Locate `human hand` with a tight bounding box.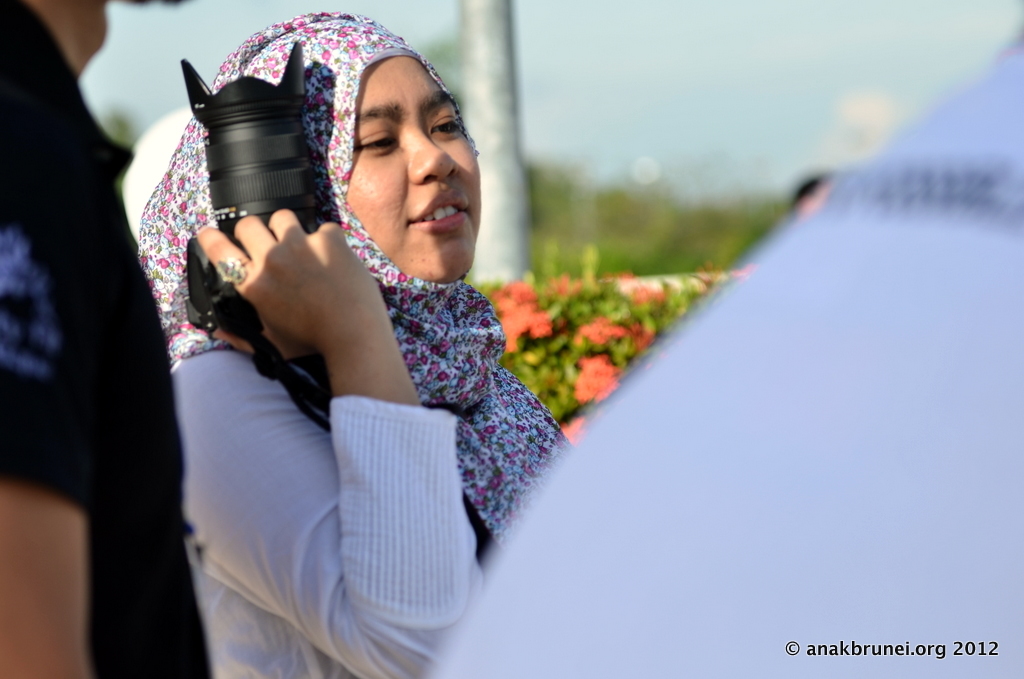
x1=192, y1=202, x2=388, y2=369.
